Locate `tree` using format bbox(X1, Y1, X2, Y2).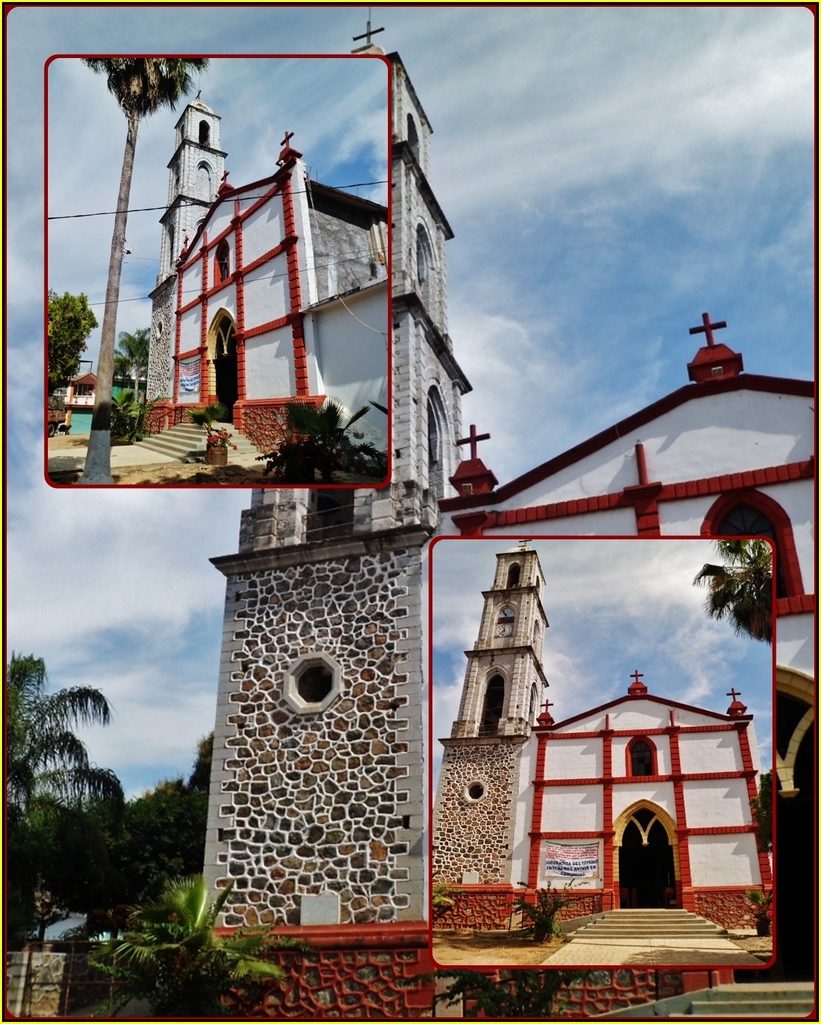
bbox(687, 537, 771, 655).
